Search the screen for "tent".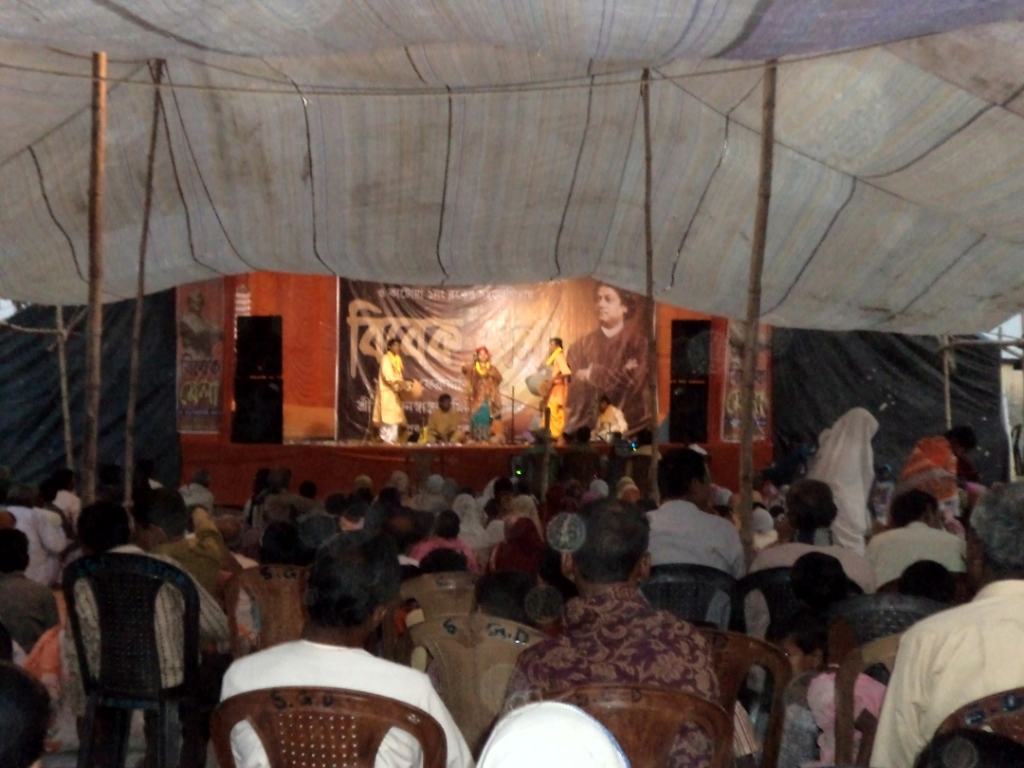
Found at crop(0, 0, 1023, 578).
